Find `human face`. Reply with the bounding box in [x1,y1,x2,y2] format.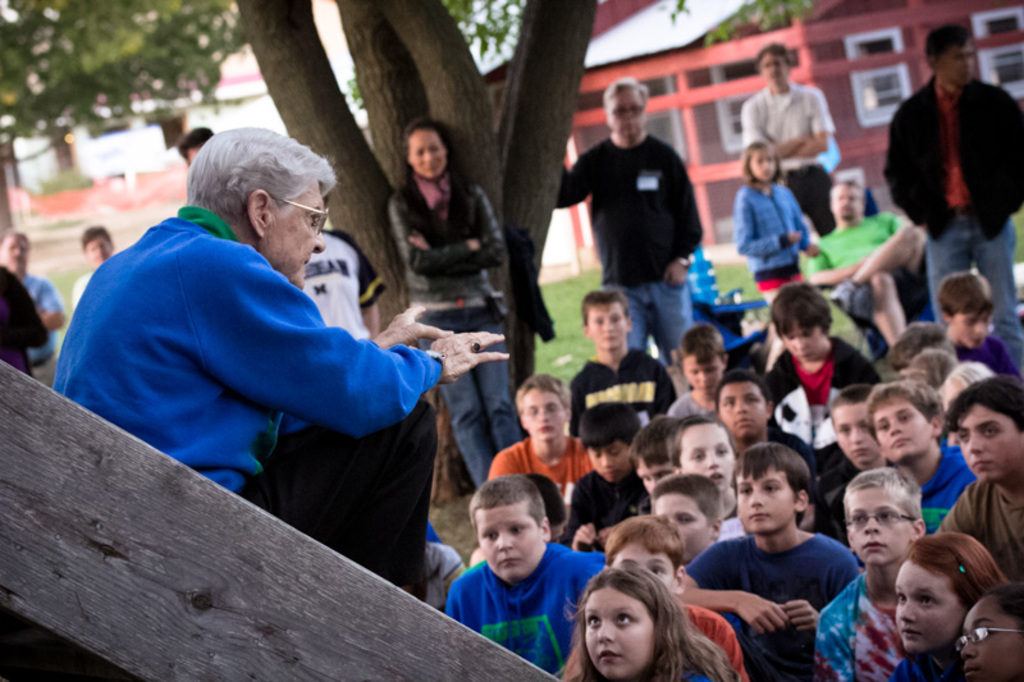
[835,402,879,472].
